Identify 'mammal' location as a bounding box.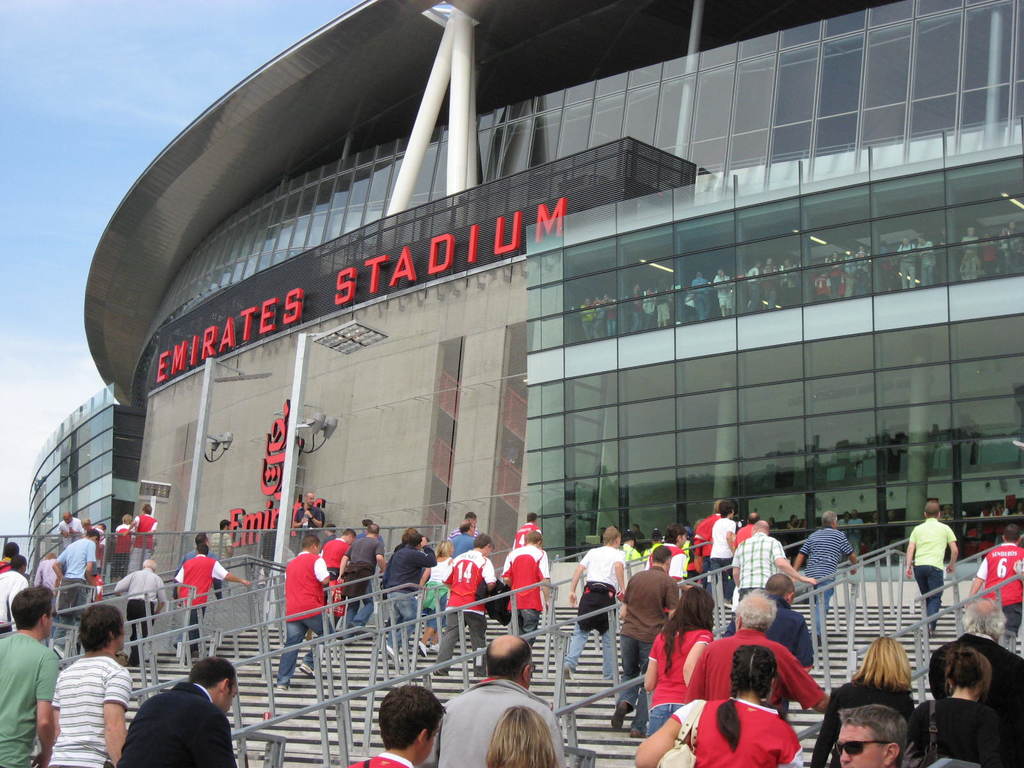
bbox=(632, 644, 806, 767).
